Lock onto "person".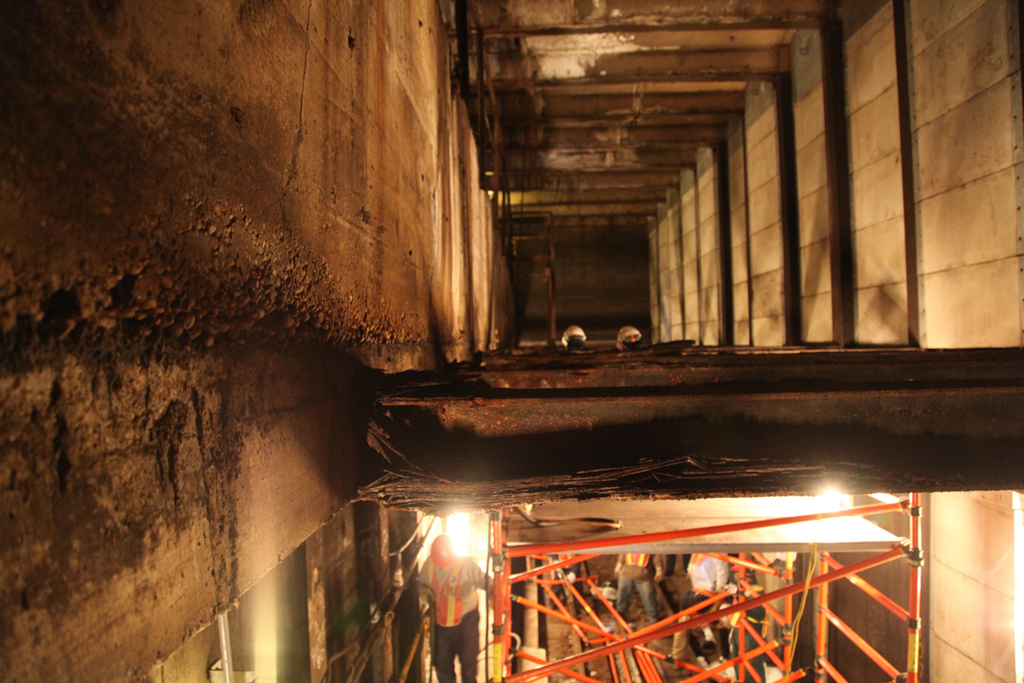
Locked: Rect(671, 541, 725, 602).
